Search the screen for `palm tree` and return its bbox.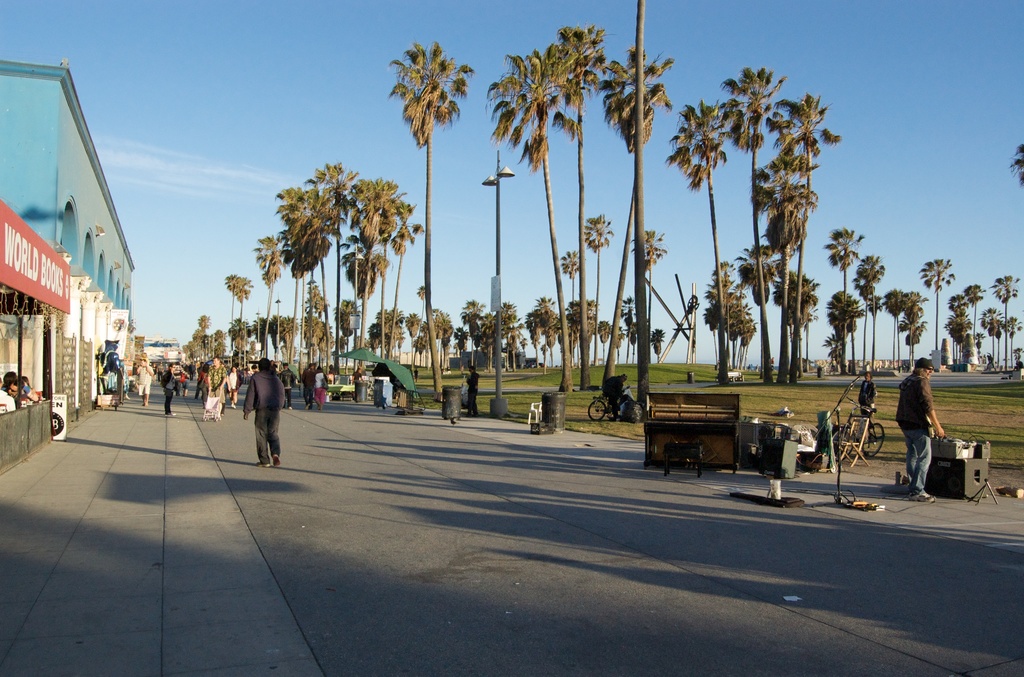
Found: bbox=[584, 207, 616, 370].
